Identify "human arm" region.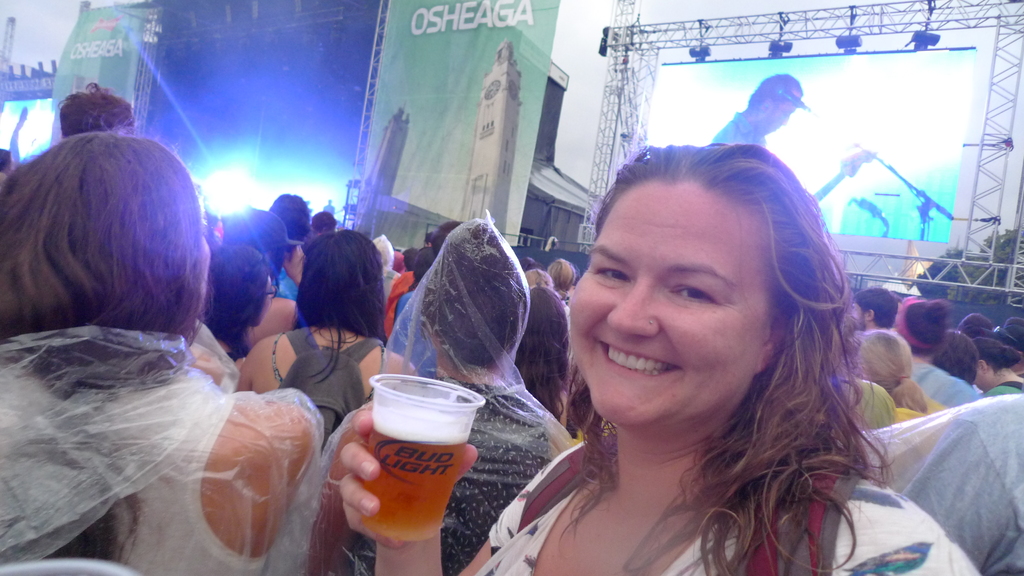
Region: x1=338, y1=411, x2=582, y2=575.
